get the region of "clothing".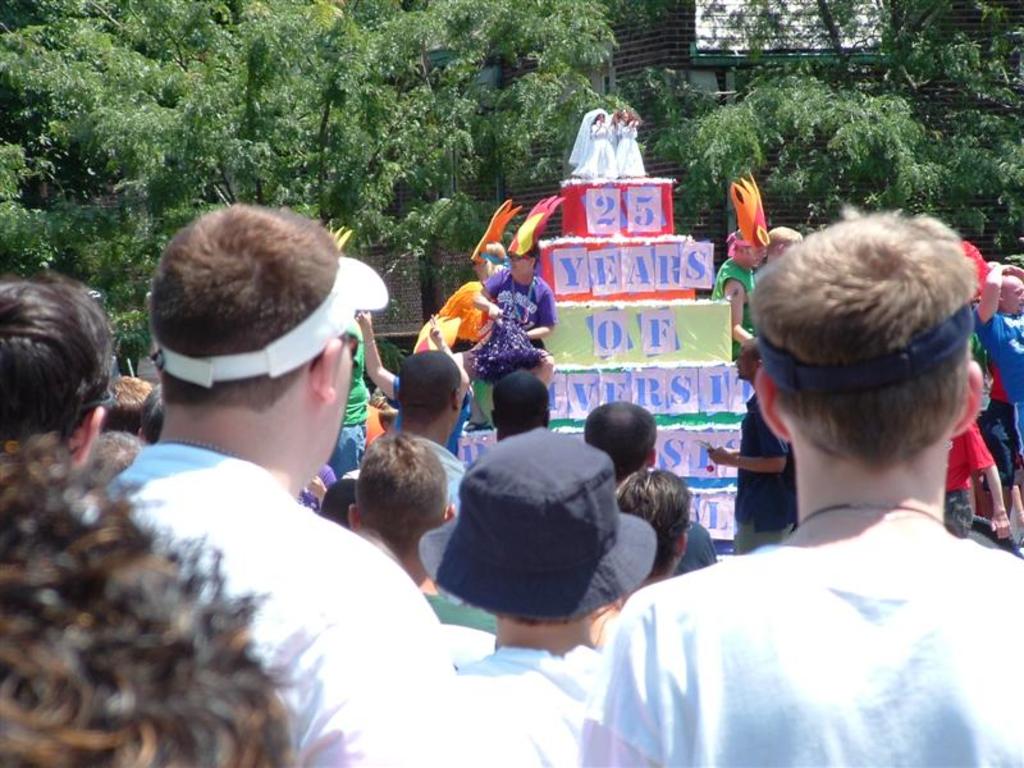
x1=110, y1=429, x2=535, y2=767.
